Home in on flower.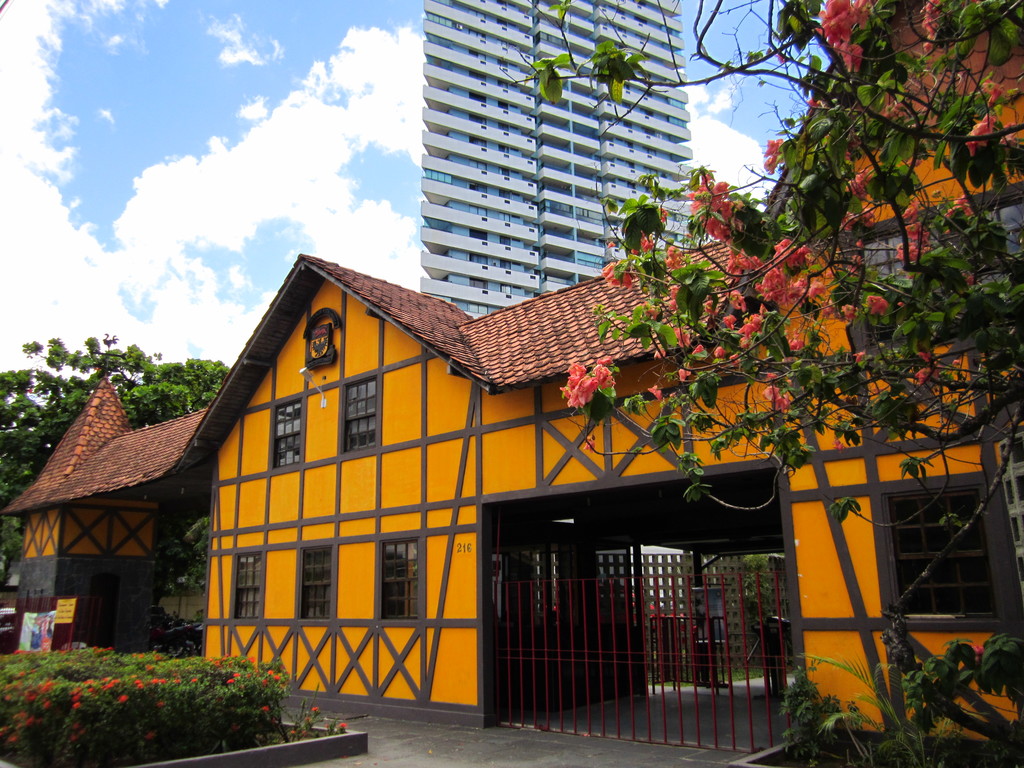
Homed in at l=557, t=361, r=616, b=413.
